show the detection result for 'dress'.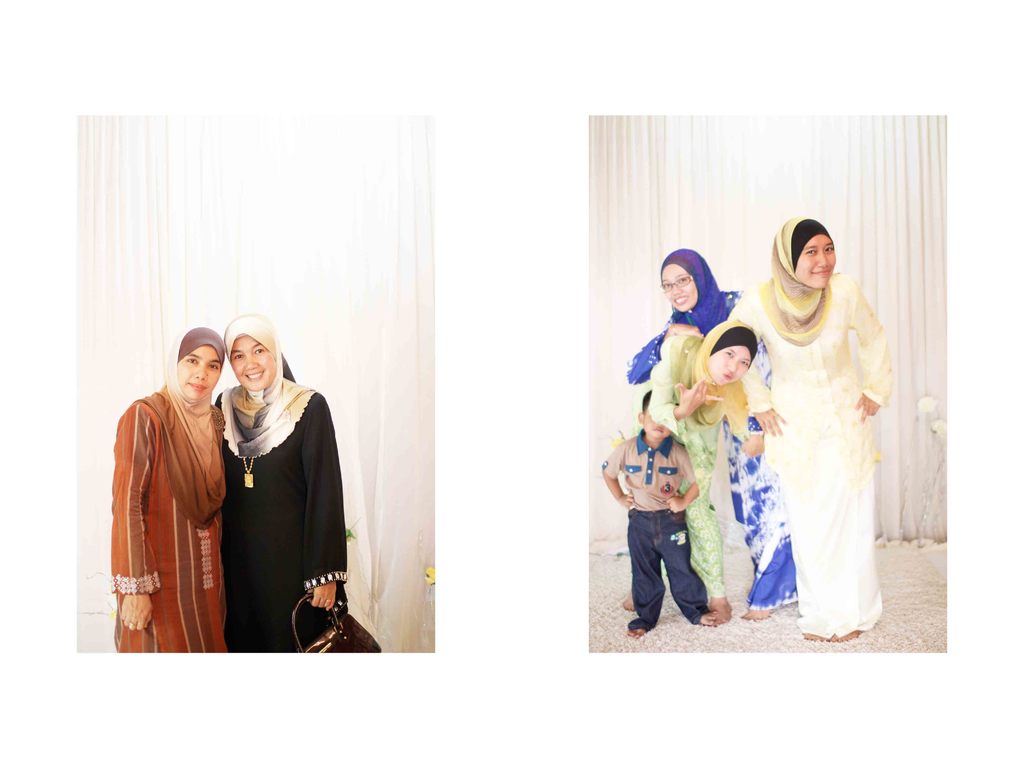
727, 274, 900, 639.
